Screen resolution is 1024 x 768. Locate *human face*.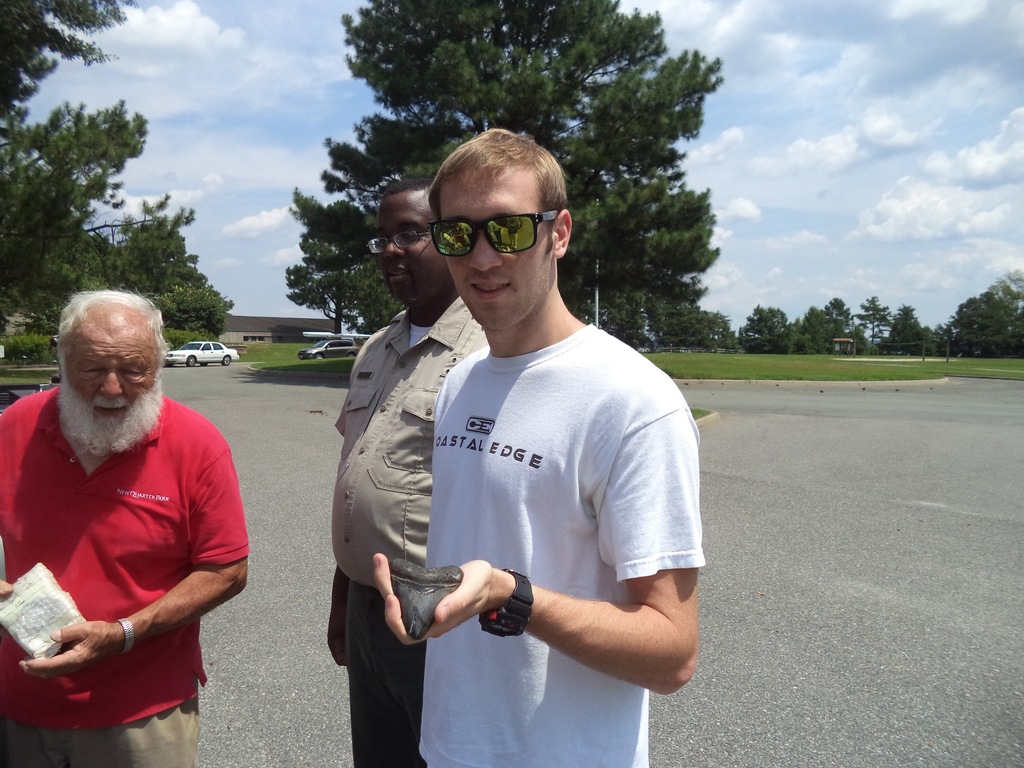
bbox=[435, 156, 551, 324].
